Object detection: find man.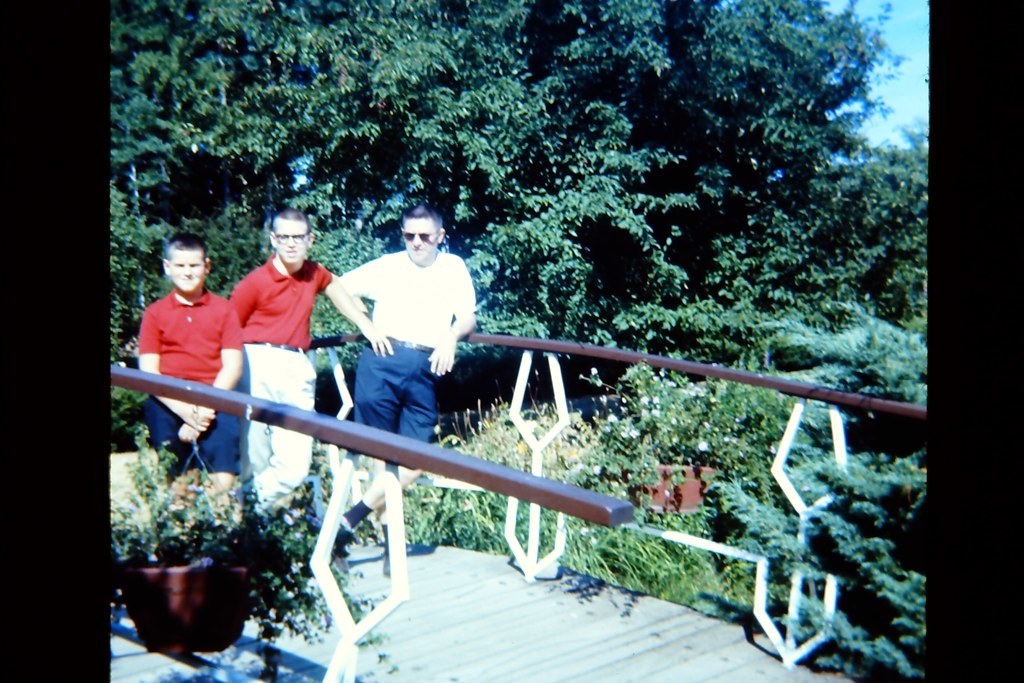
locate(320, 213, 477, 447).
